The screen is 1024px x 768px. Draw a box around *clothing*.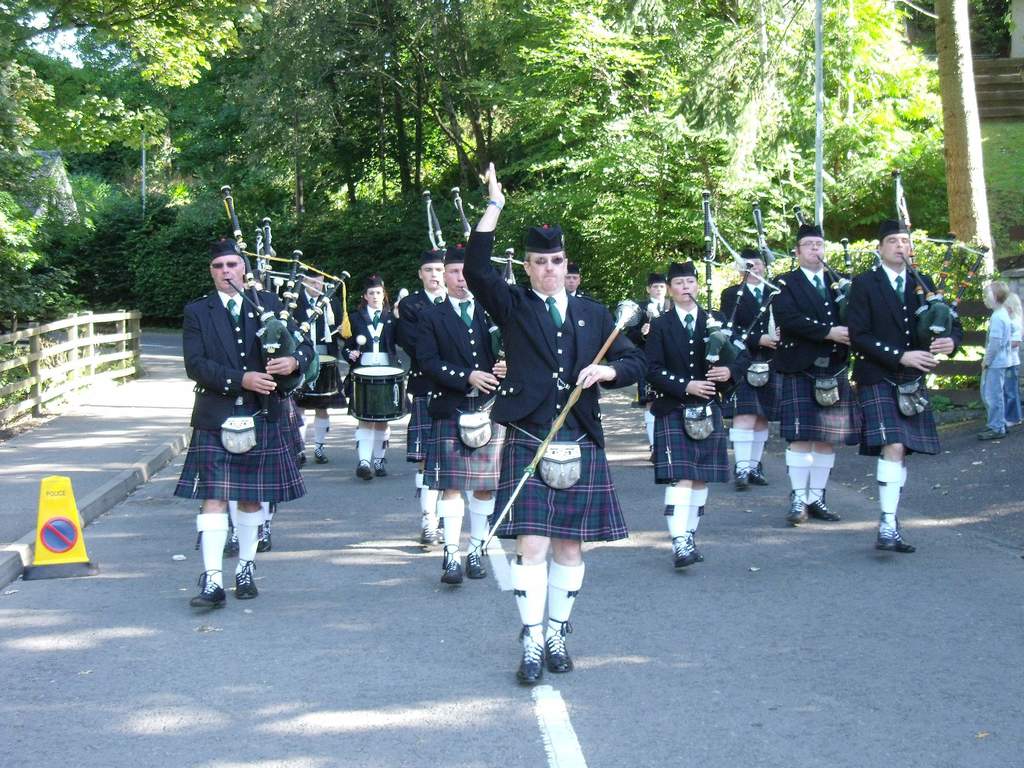
detection(285, 289, 342, 408).
